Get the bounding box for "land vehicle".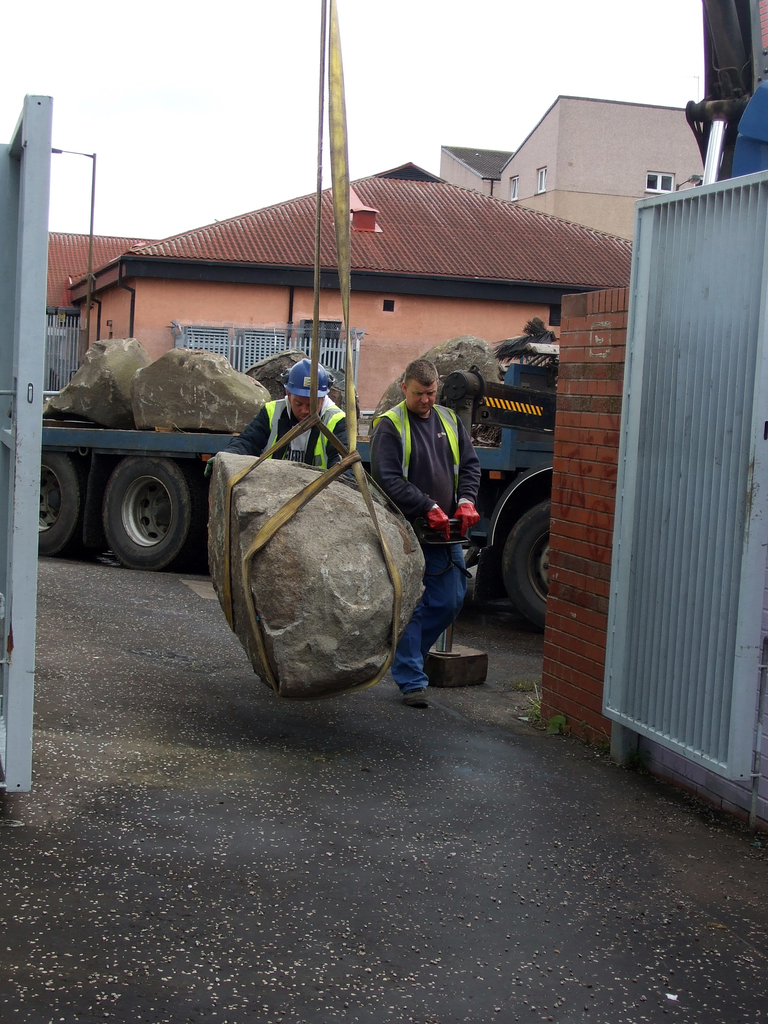
left=36, top=340, right=550, bottom=623.
